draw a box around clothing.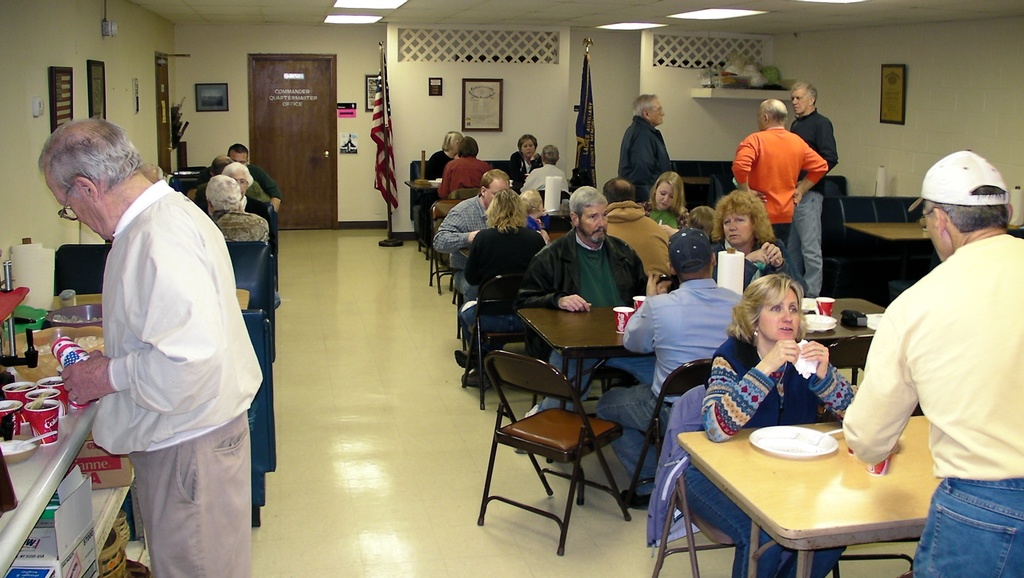
428 190 482 294.
